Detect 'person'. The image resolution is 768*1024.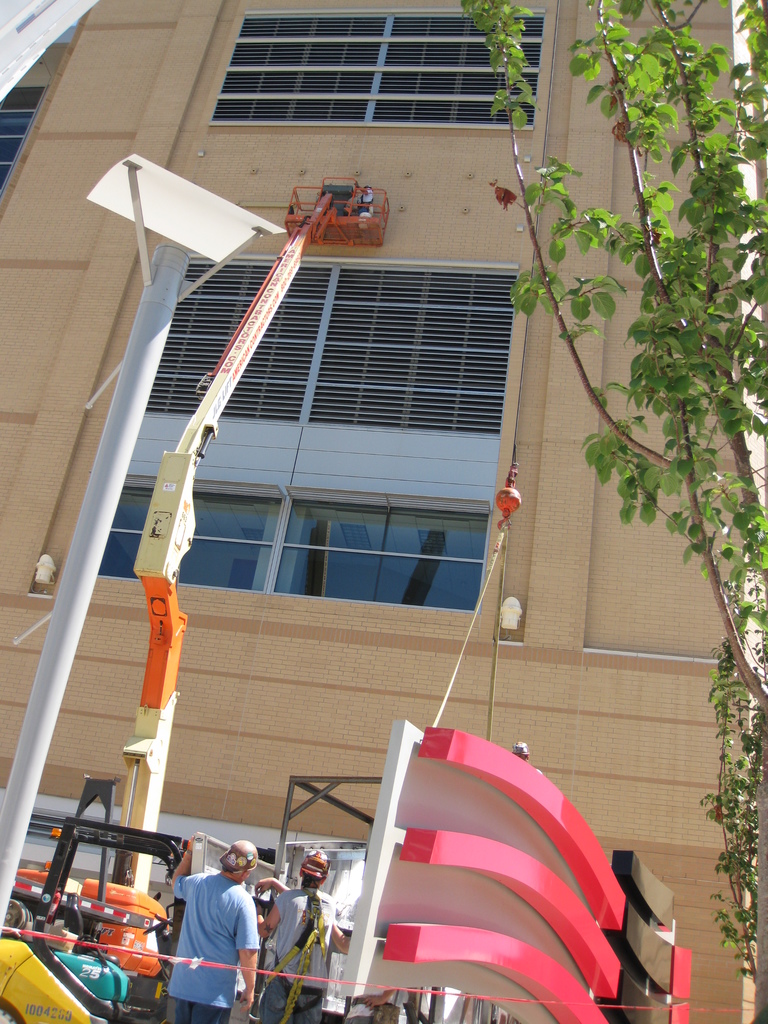
[x1=511, y1=739, x2=545, y2=774].
